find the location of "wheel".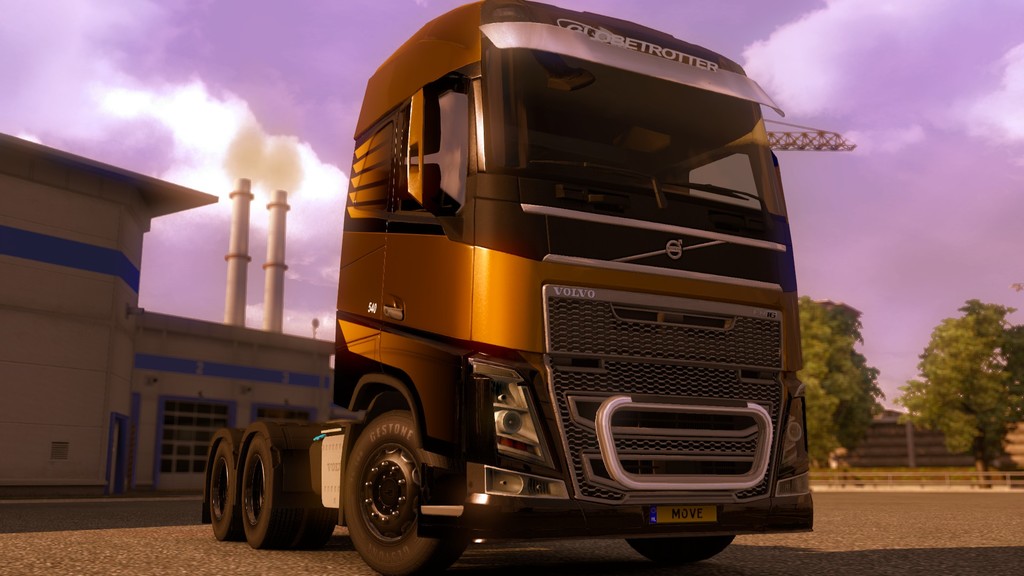
Location: (207, 435, 246, 541).
